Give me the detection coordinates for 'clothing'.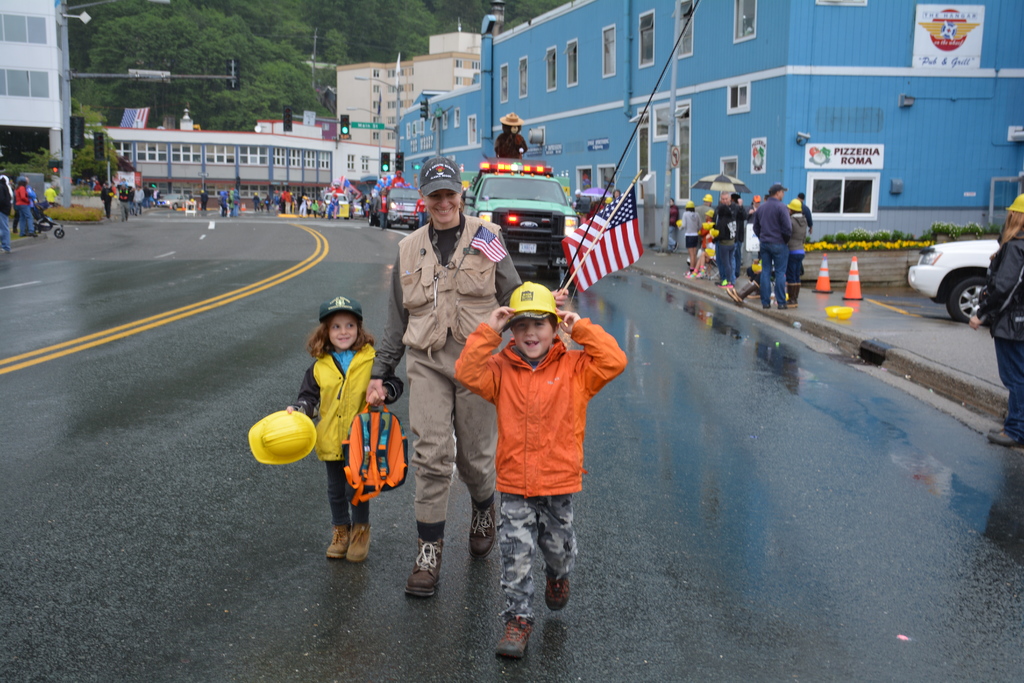
(221,188,241,213).
